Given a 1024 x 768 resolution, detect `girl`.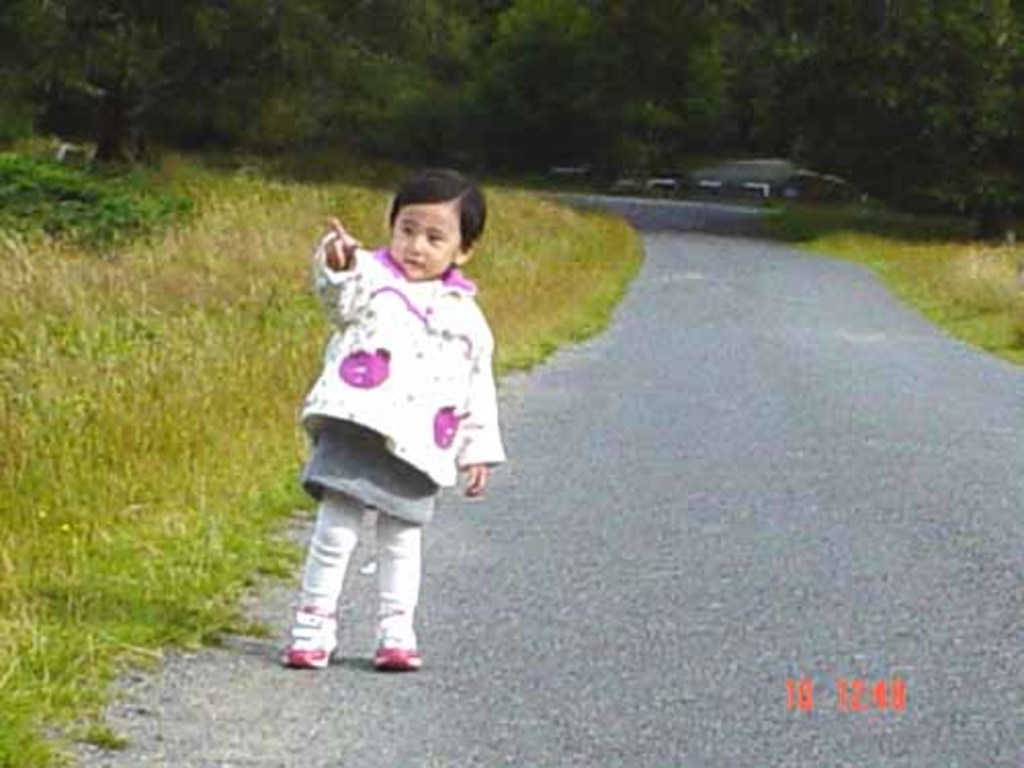
274,170,516,668.
